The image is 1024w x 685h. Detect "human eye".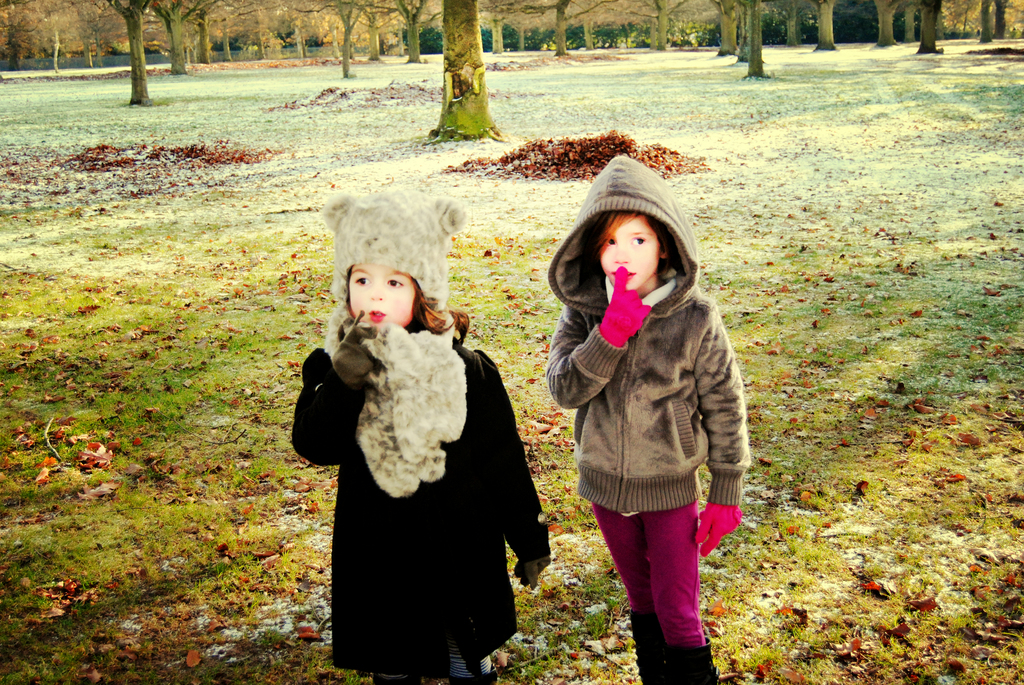
Detection: 604 237 617 248.
